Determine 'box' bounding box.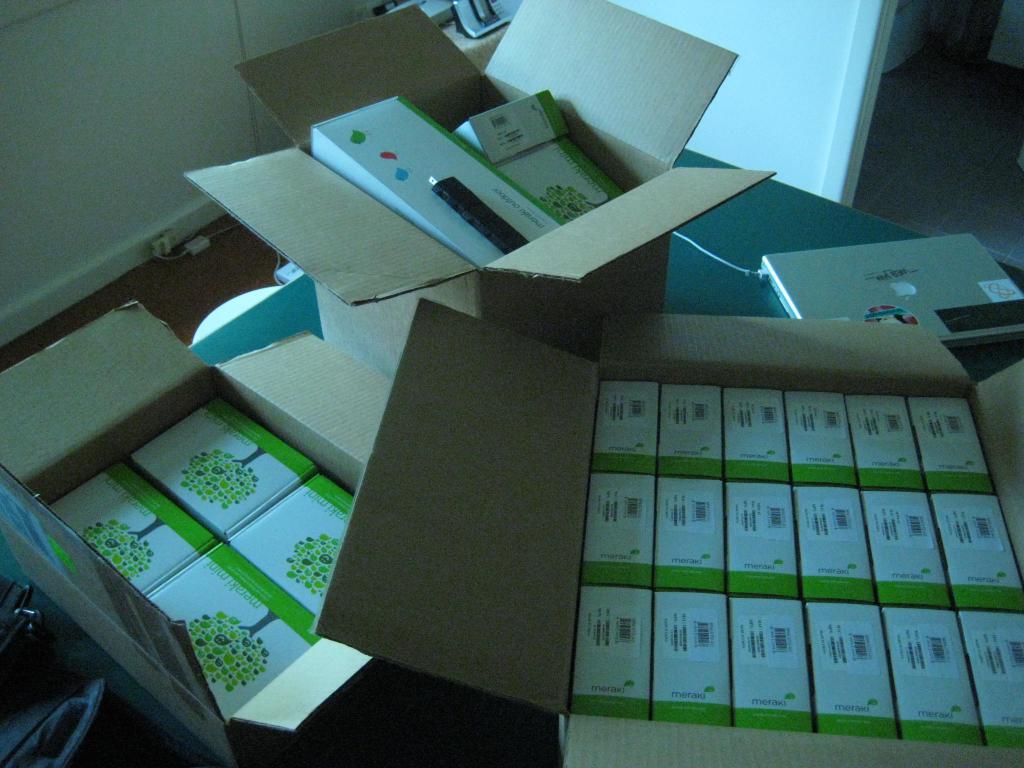
Determined: {"left": 786, "top": 391, "right": 860, "bottom": 488}.
